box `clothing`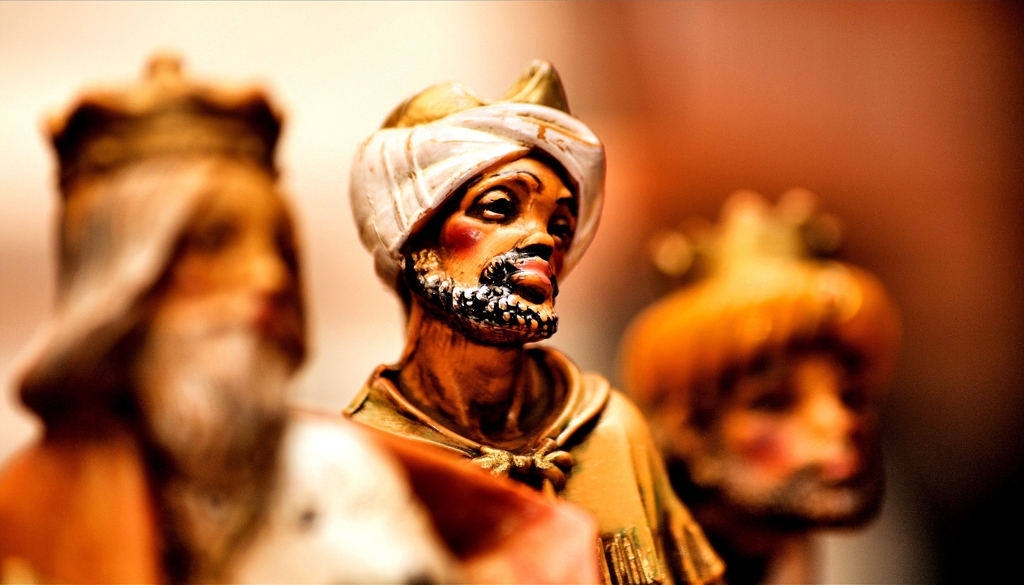
340:351:728:581
